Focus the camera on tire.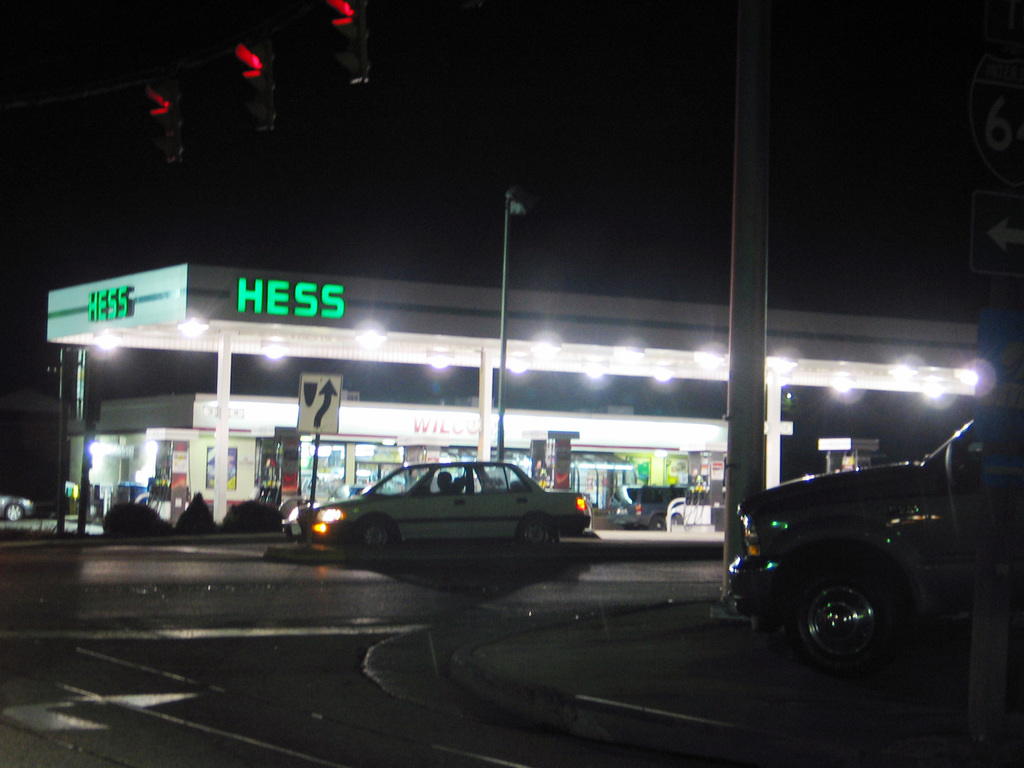
Focus region: box(518, 518, 549, 545).
